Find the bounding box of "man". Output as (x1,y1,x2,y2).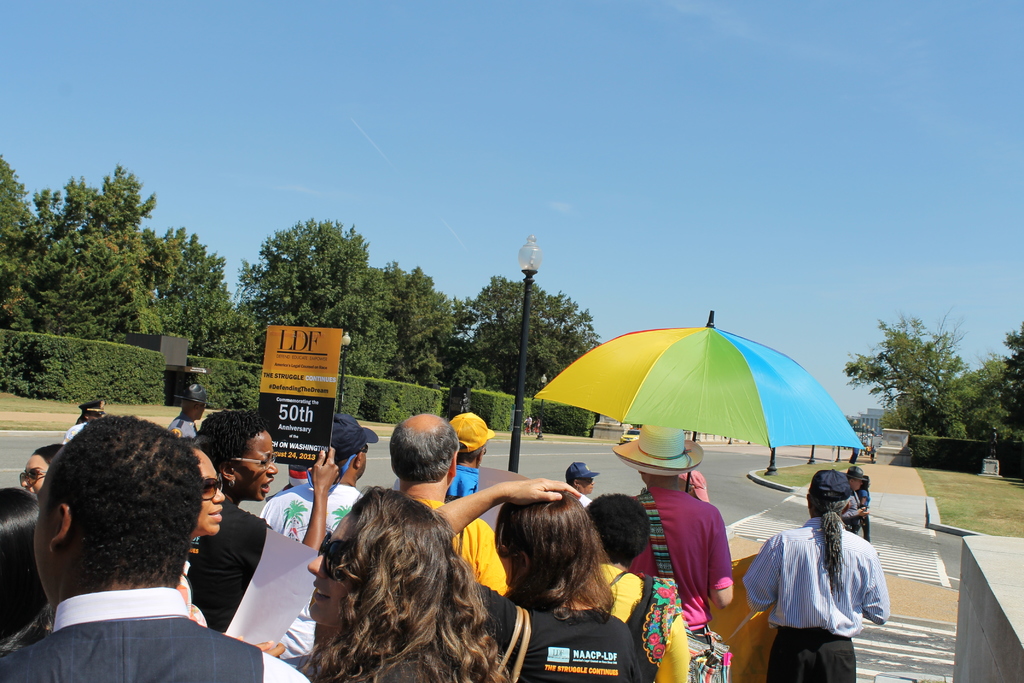
(1,415,312,682).
